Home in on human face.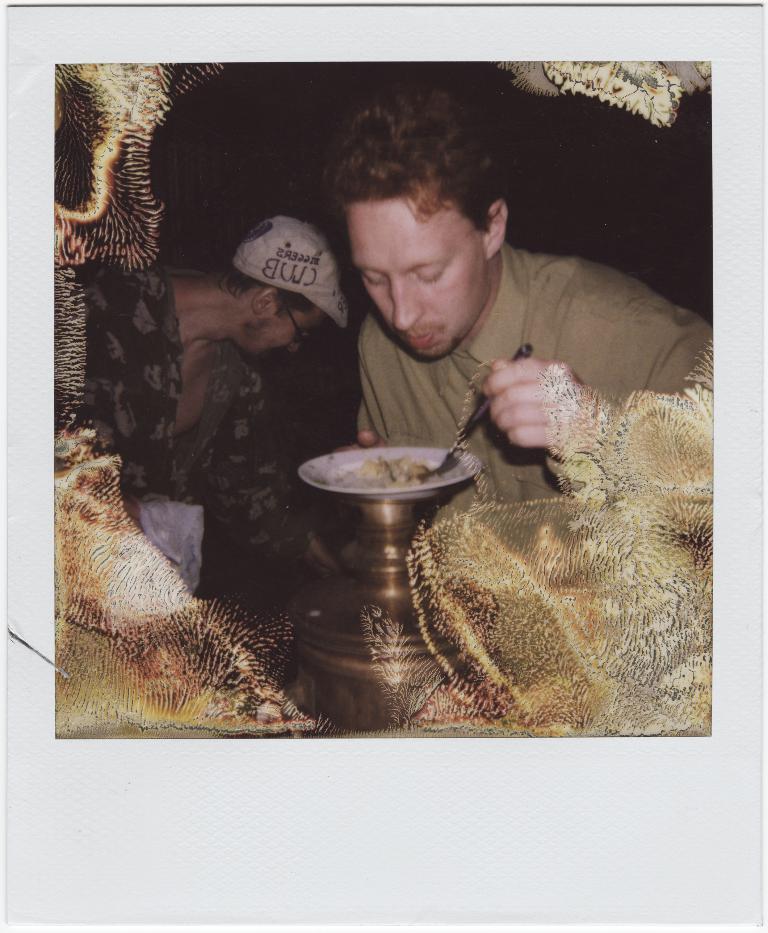
Homed in at rect(242, 304, 302, 354).
